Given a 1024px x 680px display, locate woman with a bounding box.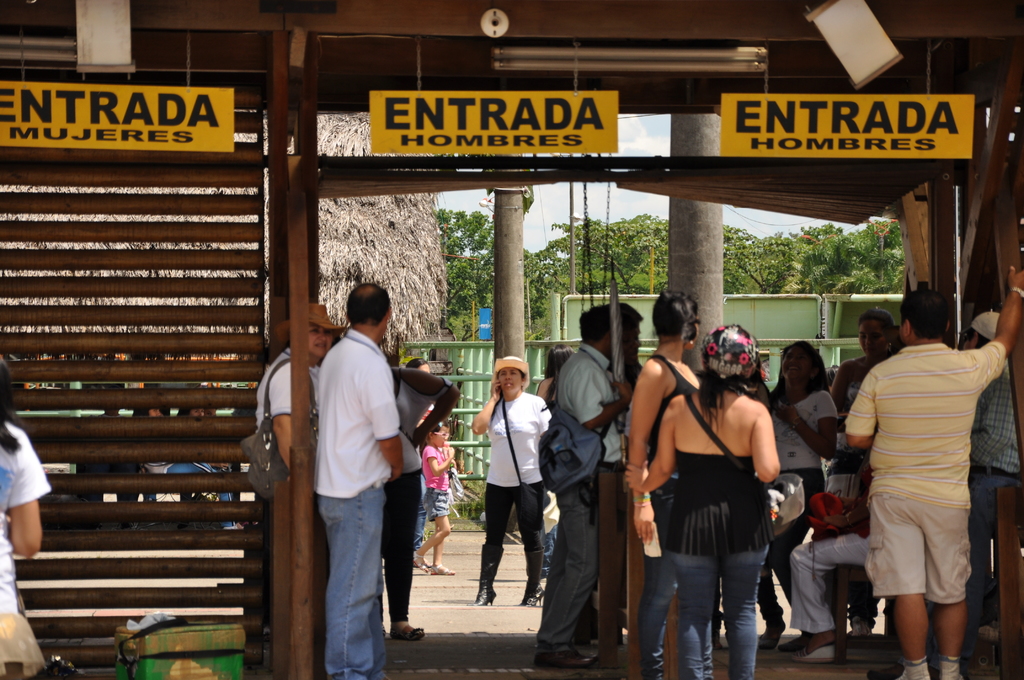
Located: (x1=758, y1=336, x2=840, y2=649).
